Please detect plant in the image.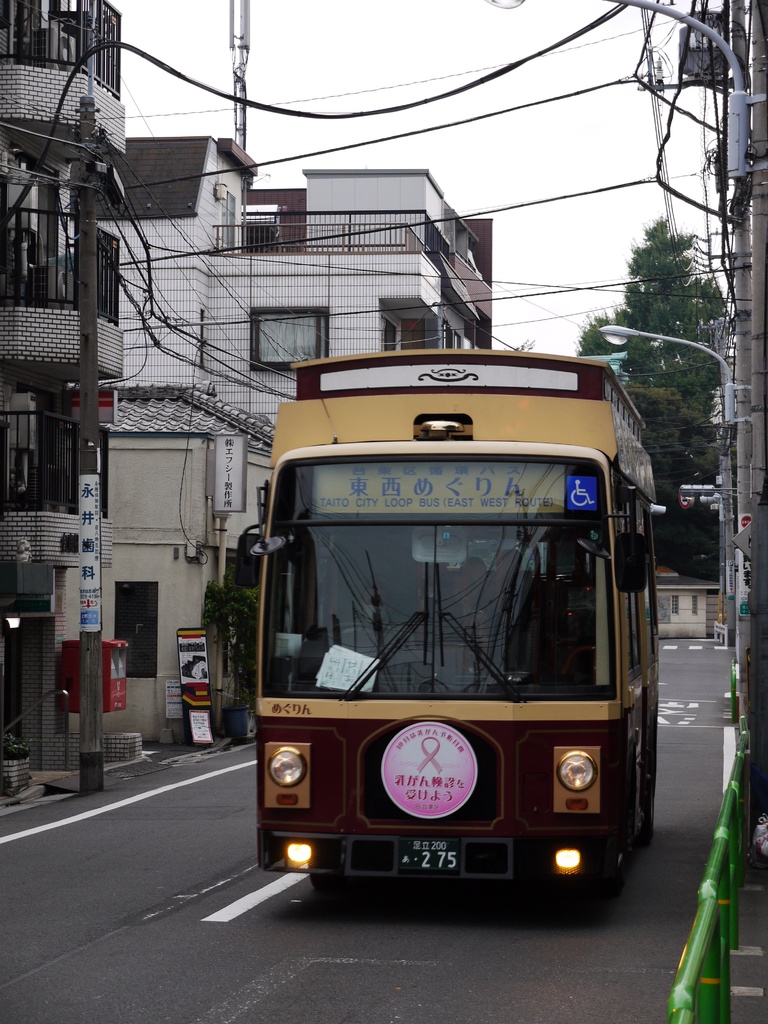
rect(193, 563, 262, 705).
